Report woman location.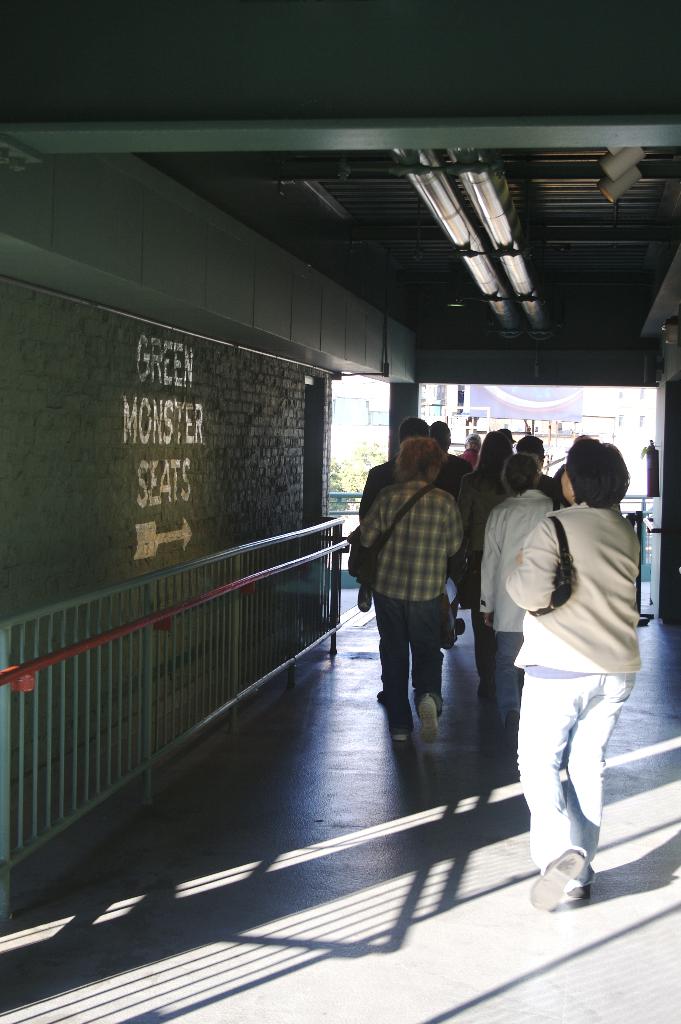
Report: select_region(457, 430, 512, 698).
